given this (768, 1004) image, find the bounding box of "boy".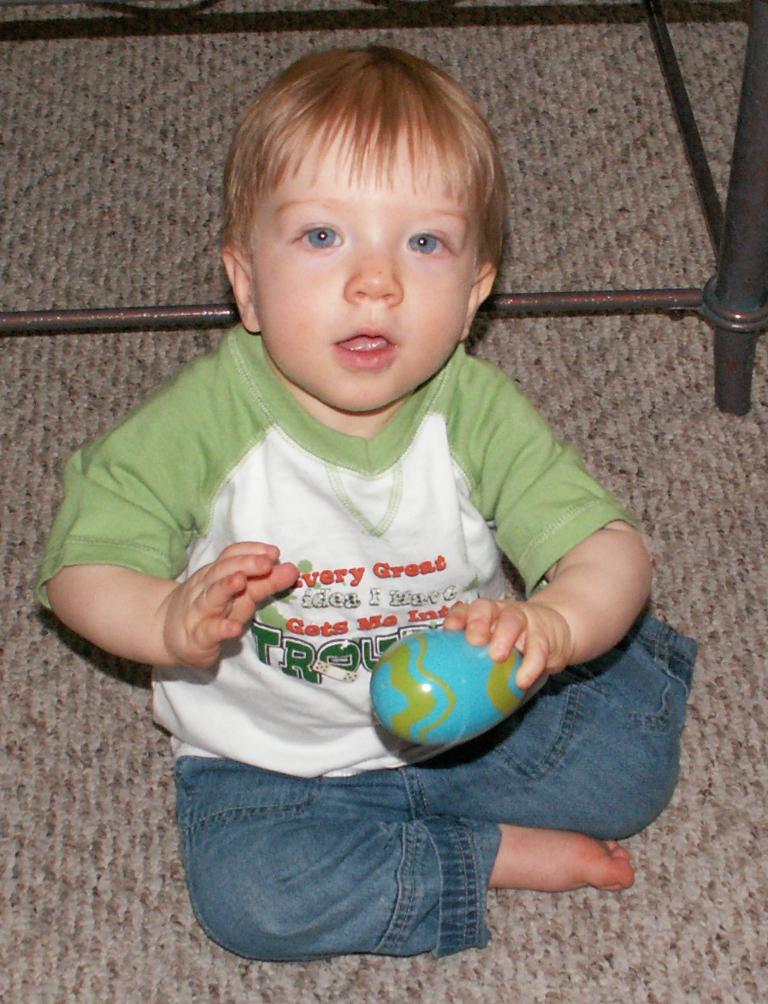
(x1=71, y1=8, x2=637, y2=894).
